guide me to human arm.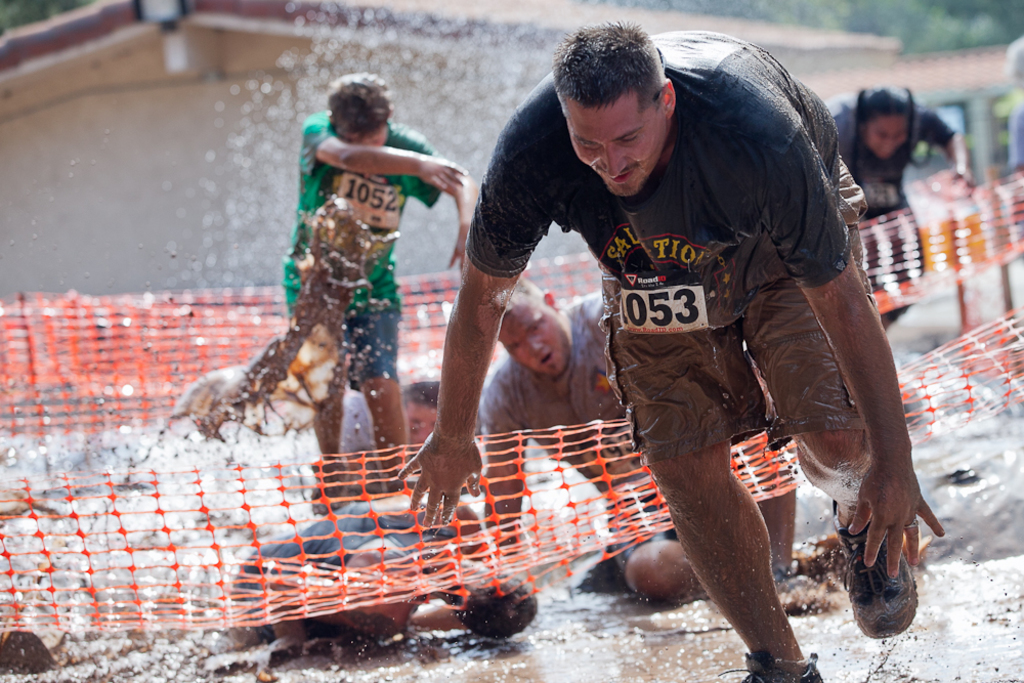
Guidance: 907 100 983 202.
